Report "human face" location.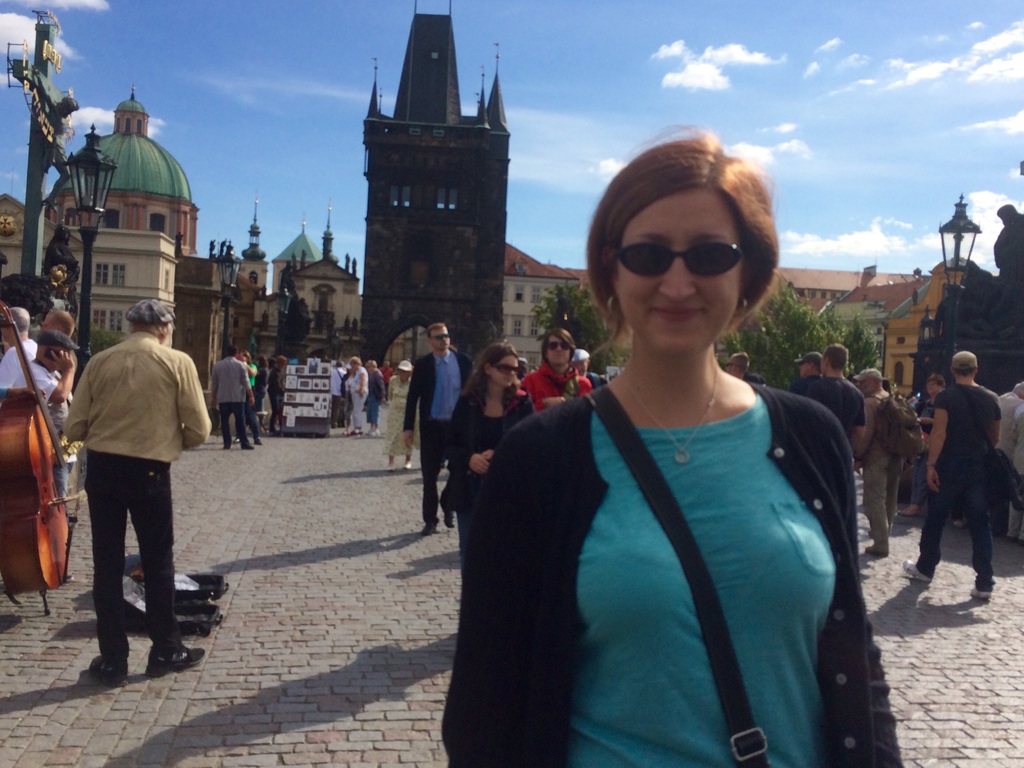
Report: 548:335:572:367.
